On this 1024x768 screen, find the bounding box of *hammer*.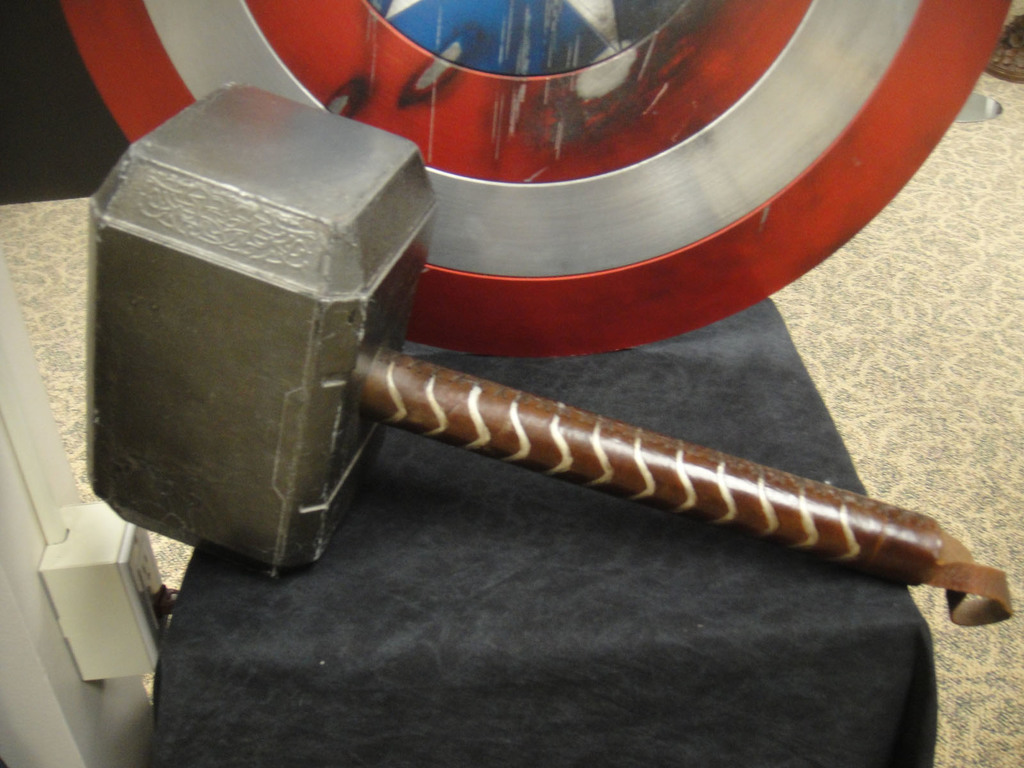
Bounding box: <bbox>87, 81, 963, 623</bbox>.
